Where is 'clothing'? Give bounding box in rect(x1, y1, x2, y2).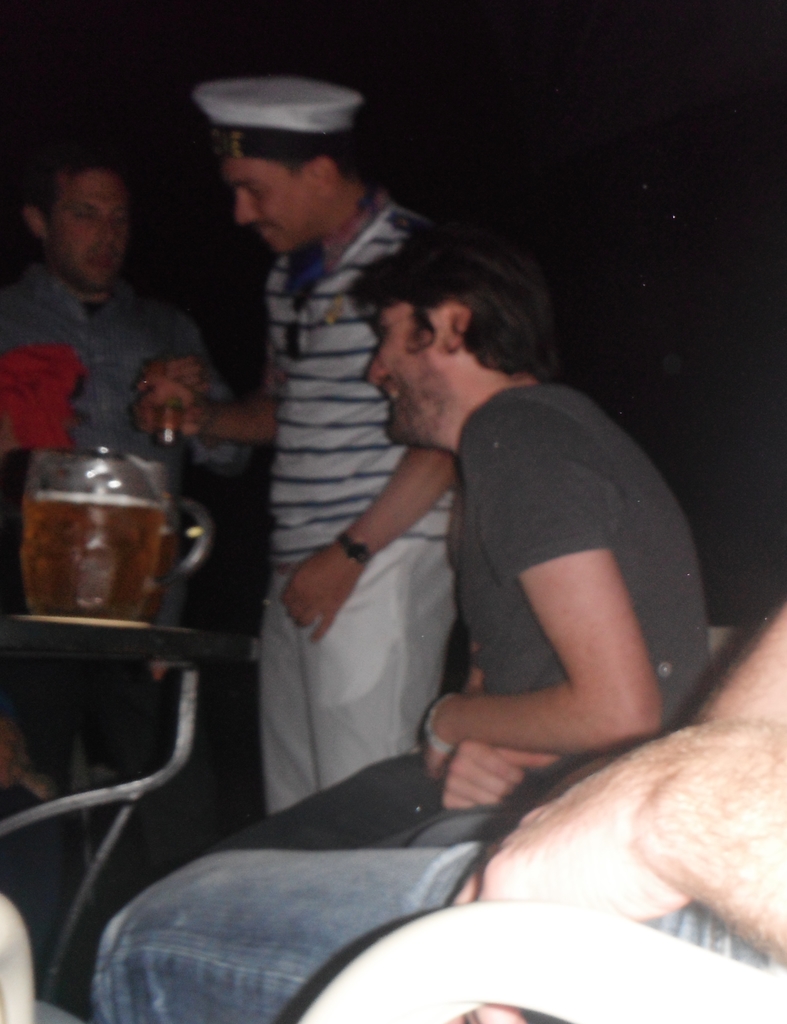
rect(74, 831, 759, 1023).
